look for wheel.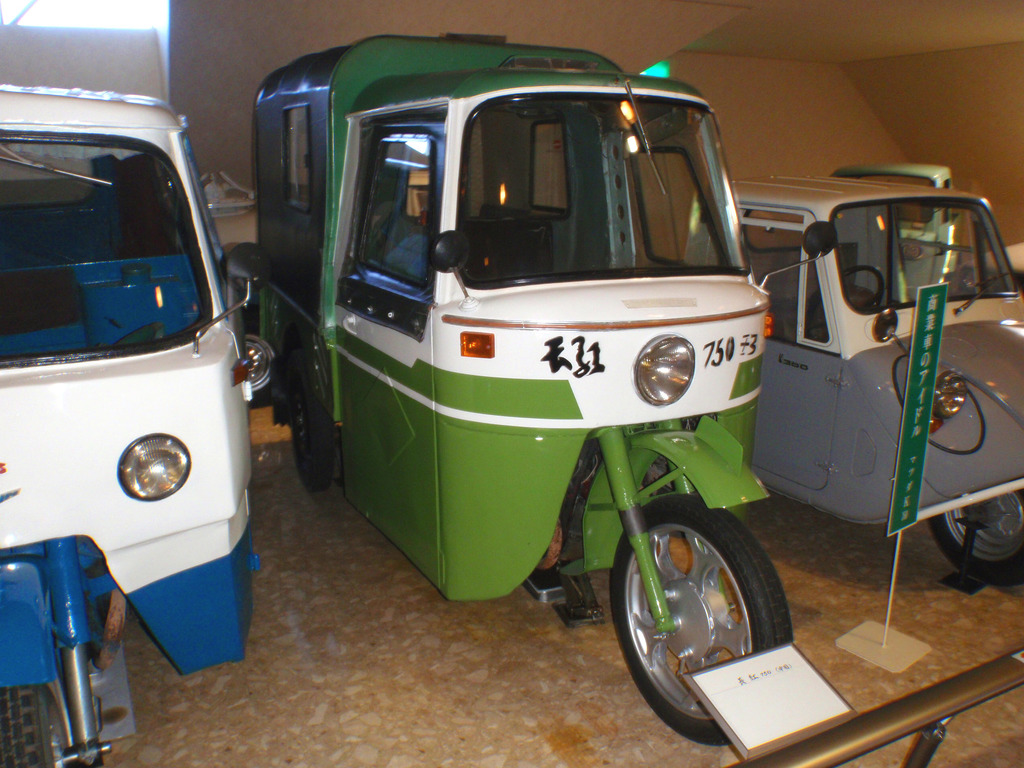
Found: pyautogui.locateOnScreen(804, 266, 887, 339).
